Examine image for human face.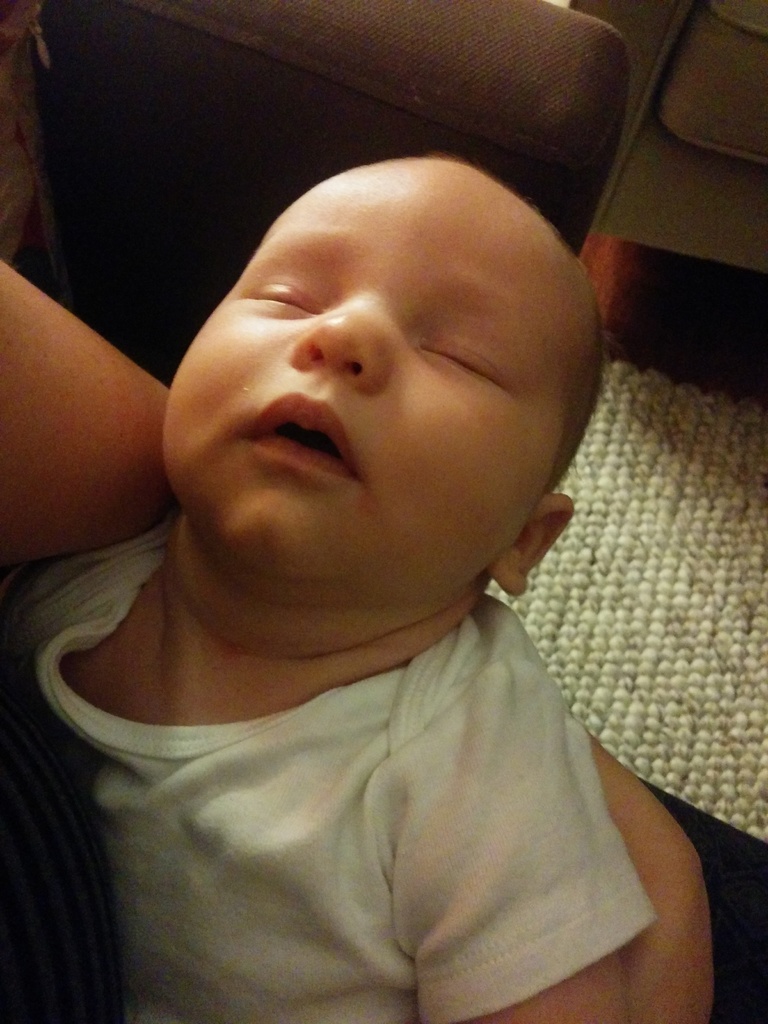
Examination result: x1=159, y1=170, x2=576, y2=618.
